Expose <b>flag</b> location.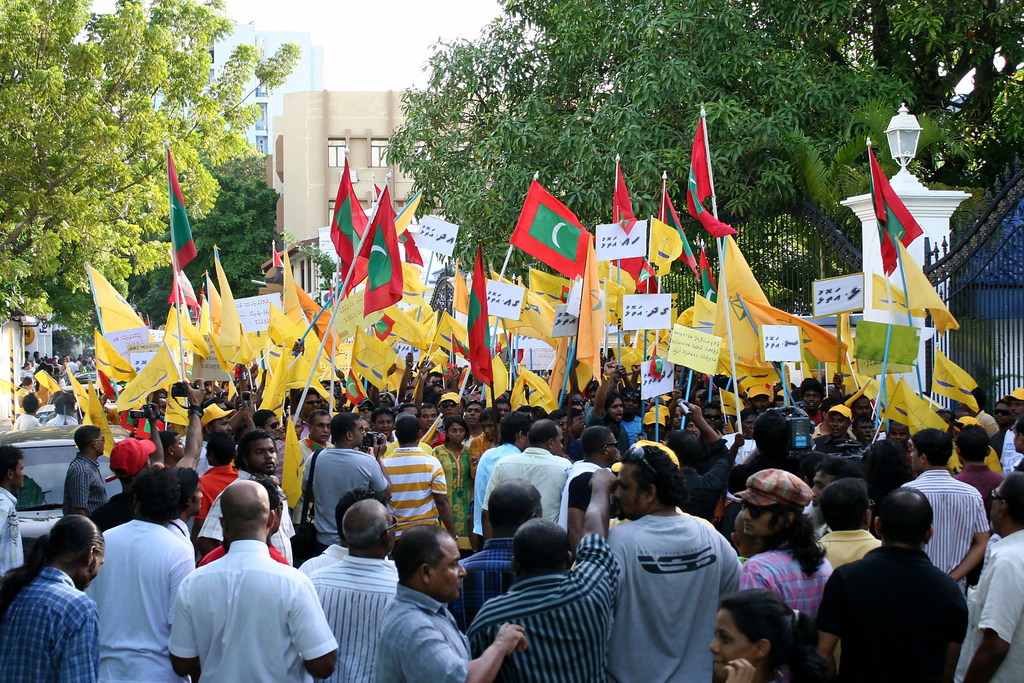
Exposed at 243,329,267,365.
